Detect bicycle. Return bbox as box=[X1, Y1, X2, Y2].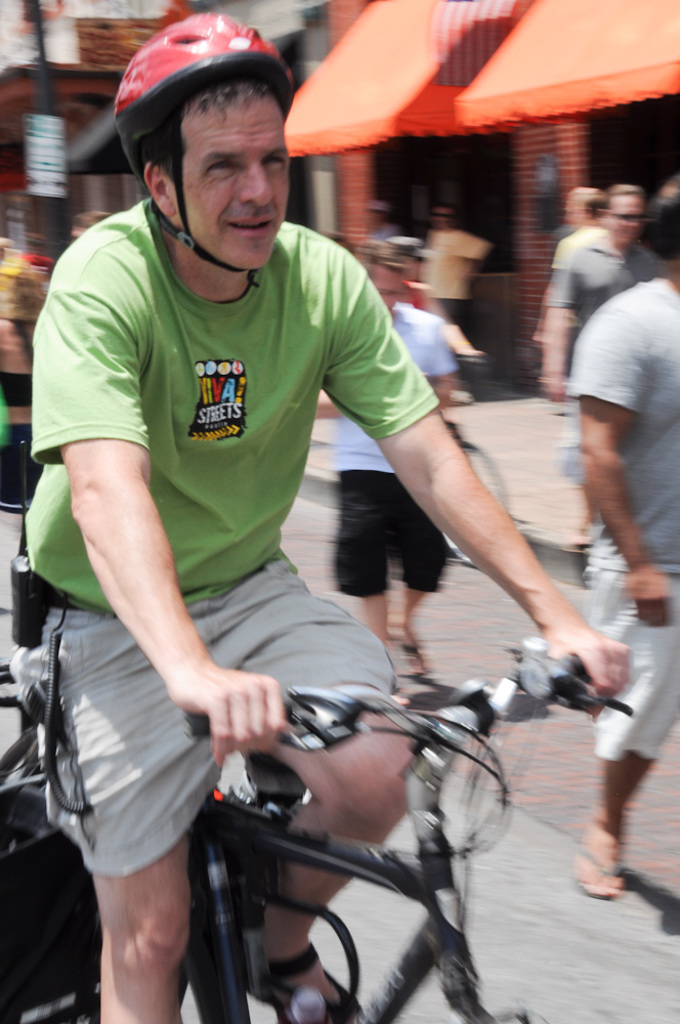
box=[0, 636, 626, 1023].
